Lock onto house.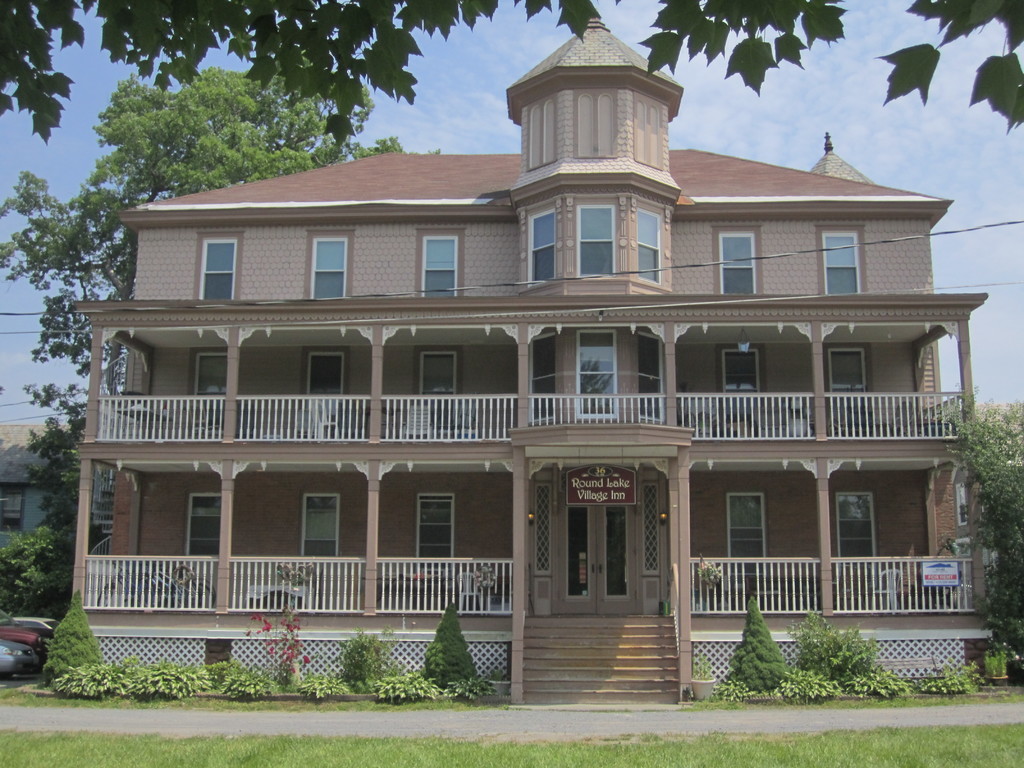
Locked: crop(73, 8, 998, 703).
